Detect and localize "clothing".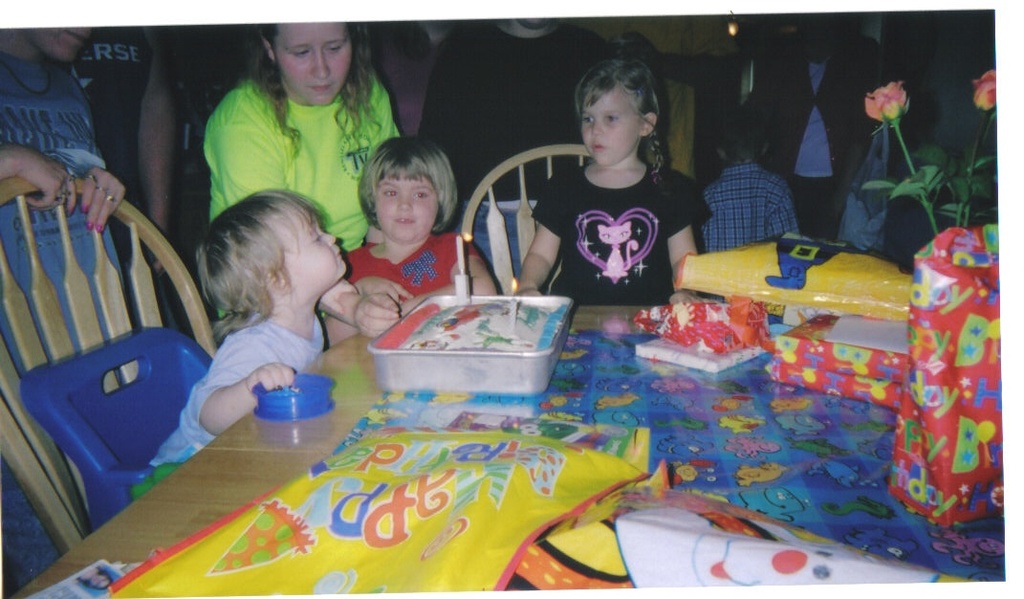
Localized at x1=70 y1=3 x2=159 y2=271.
